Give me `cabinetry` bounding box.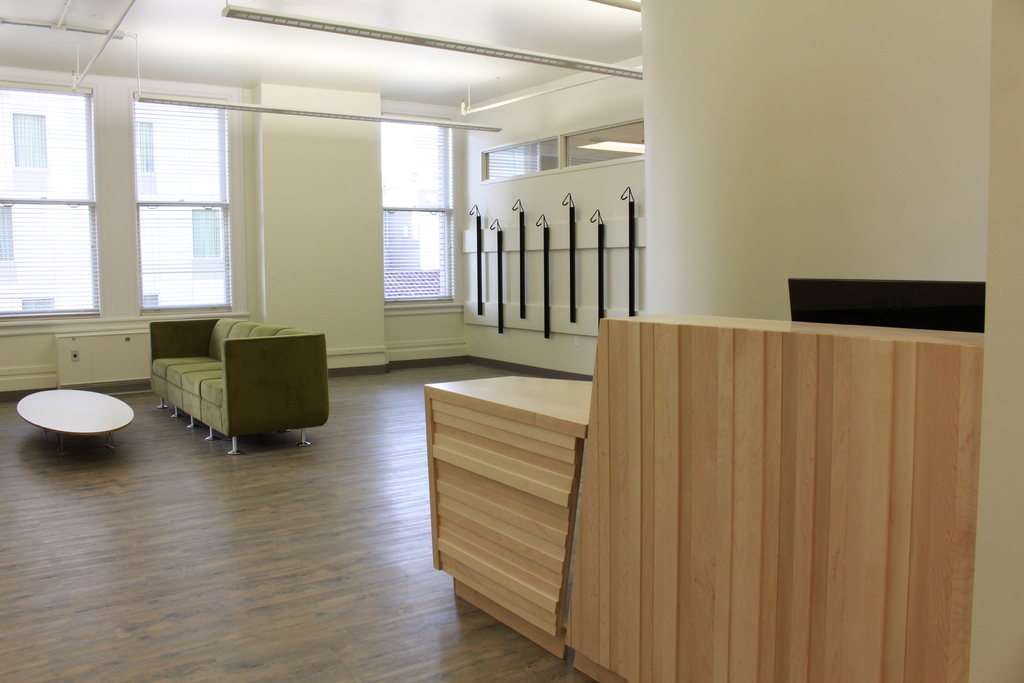
<bbox>570, 285, 964, 682</bbox>.
